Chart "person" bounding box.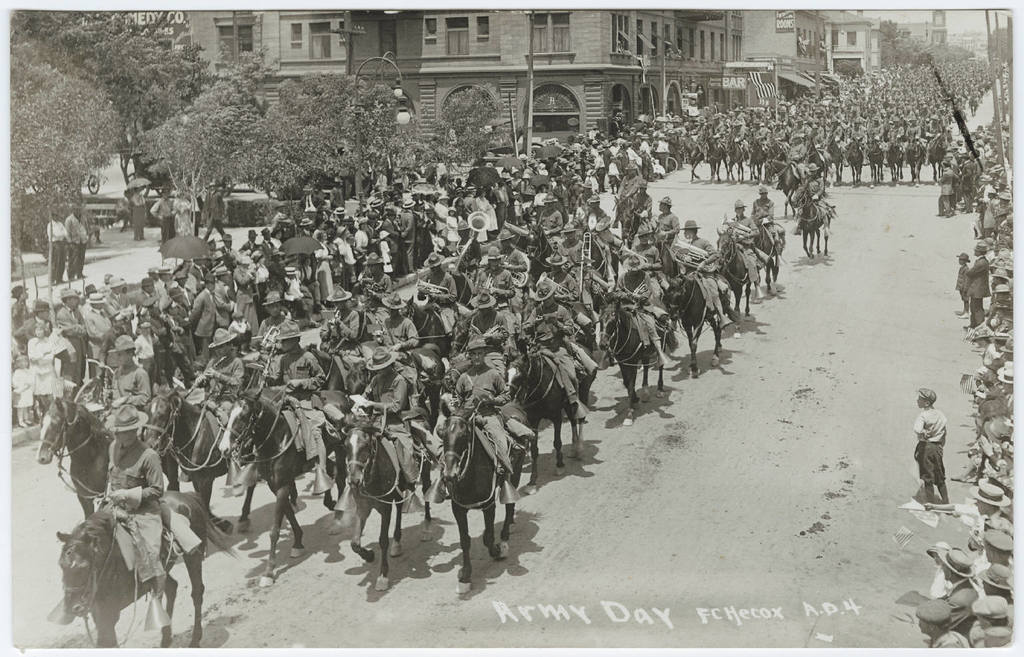
Charted: rect(203, 338, 230, 426).
